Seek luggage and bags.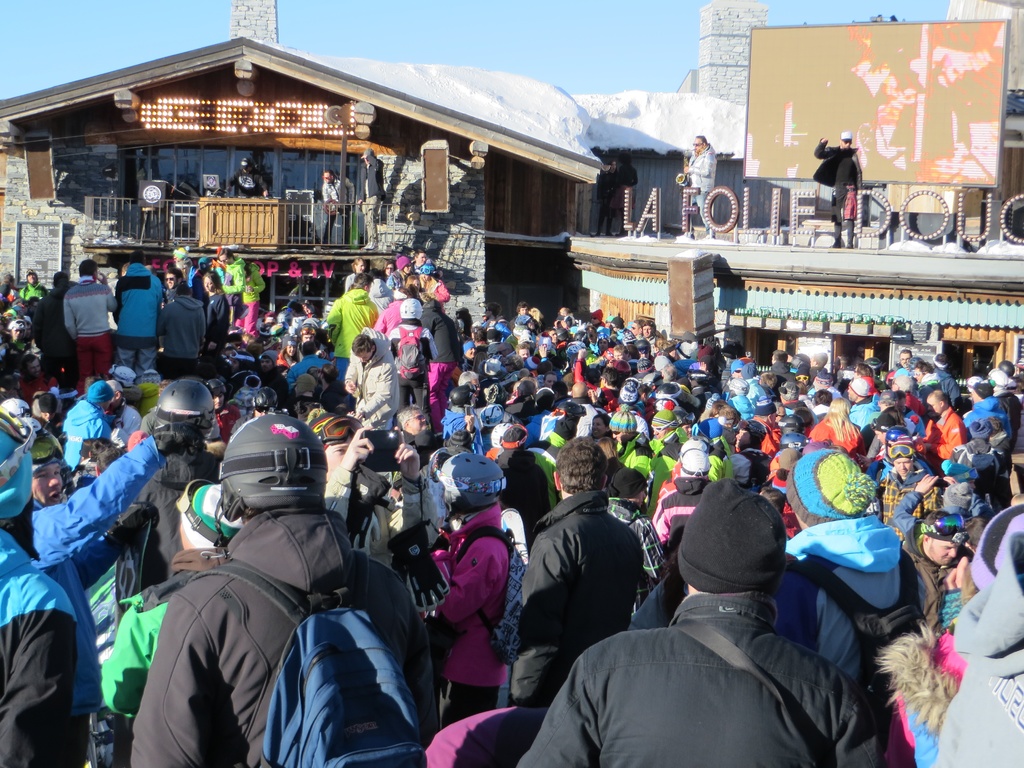
<region>187, 554, 426, 767</region>.
